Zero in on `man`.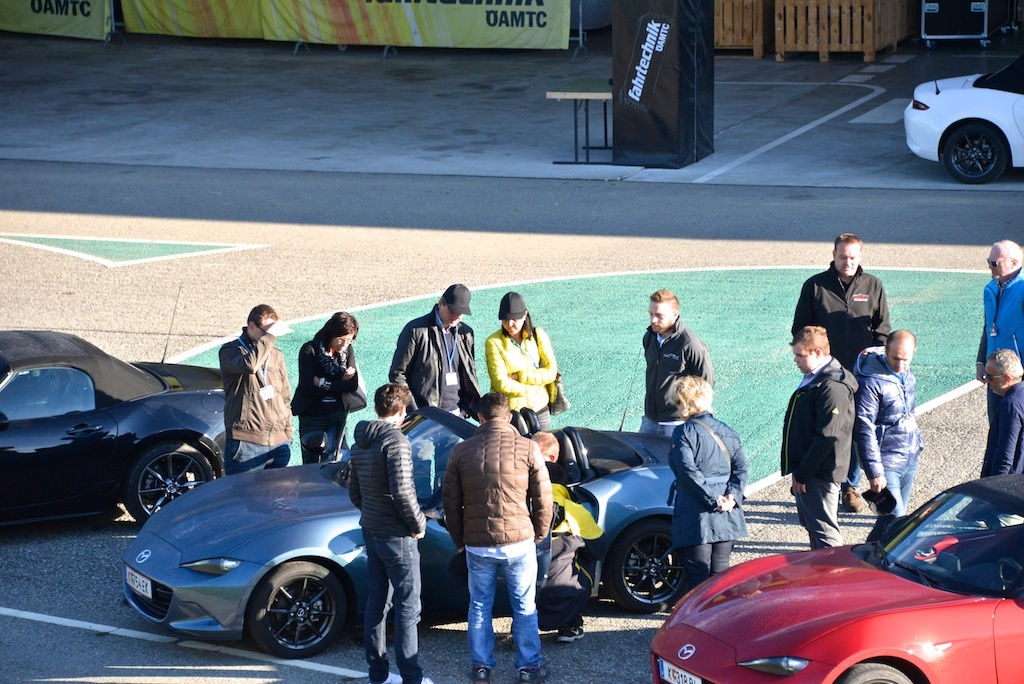
Zeroed in: box(529, 430, 587, 643).
